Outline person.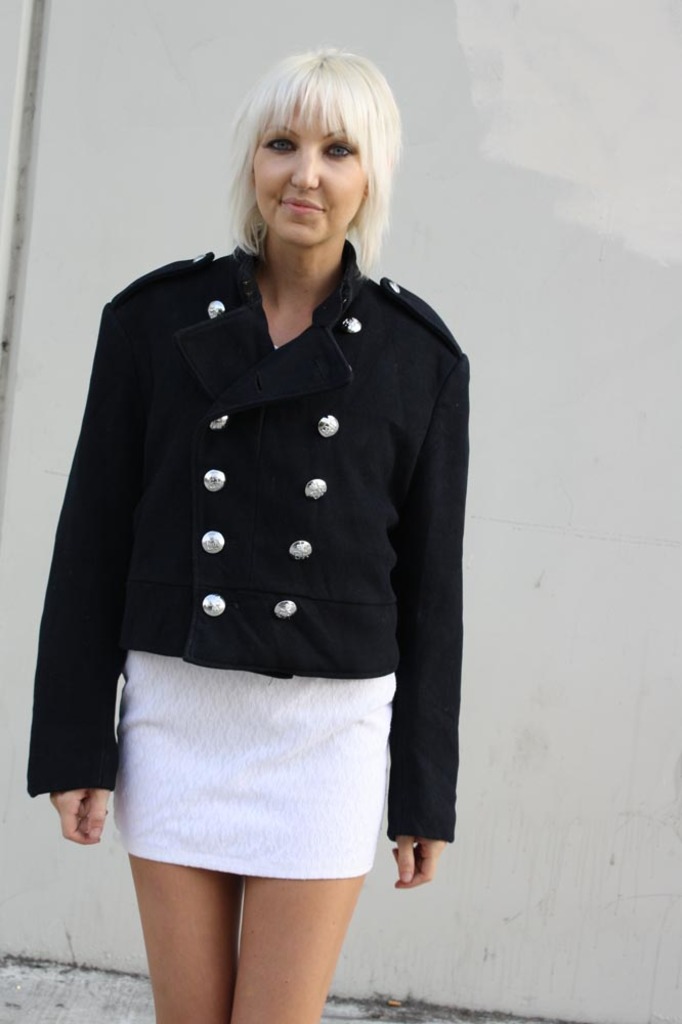
Outline: (22, 40, 464, 1018).
